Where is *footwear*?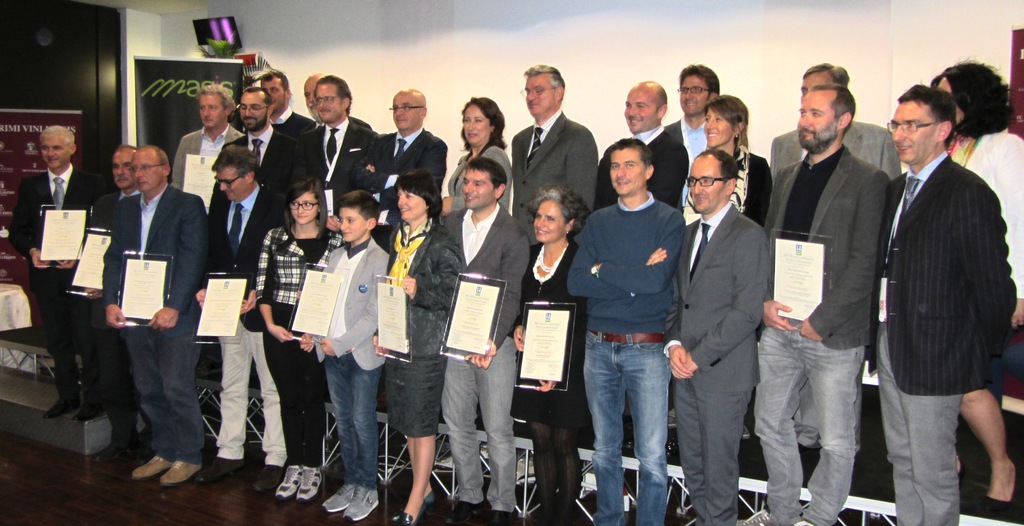
{"x1": 131, "y1": 448, "x2": 174, "y2": 480}.
